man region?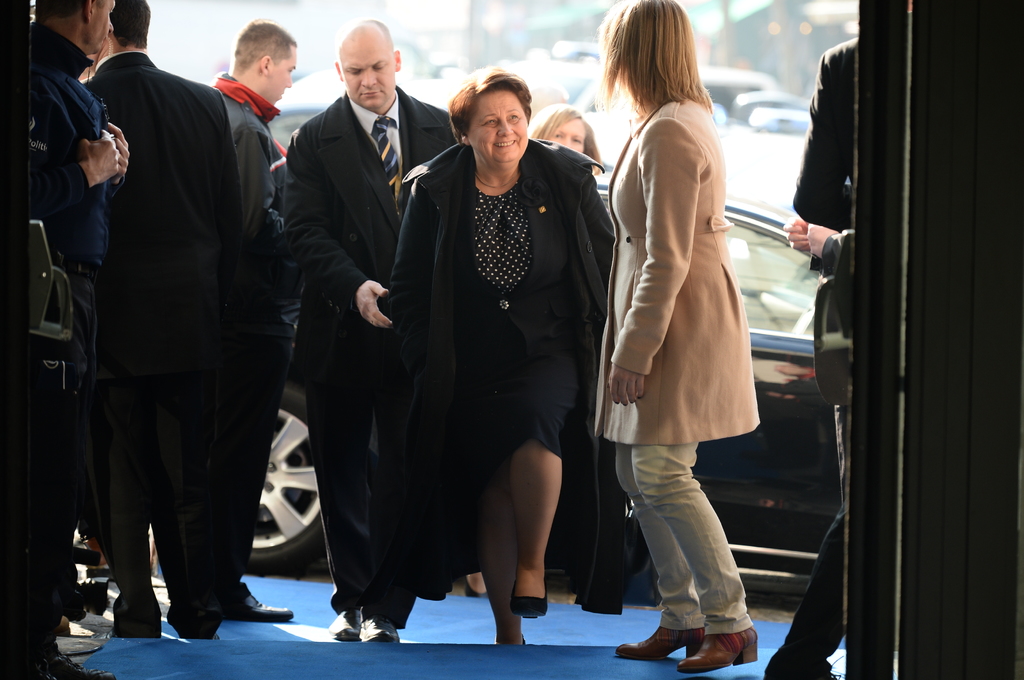
205/17/291/626
